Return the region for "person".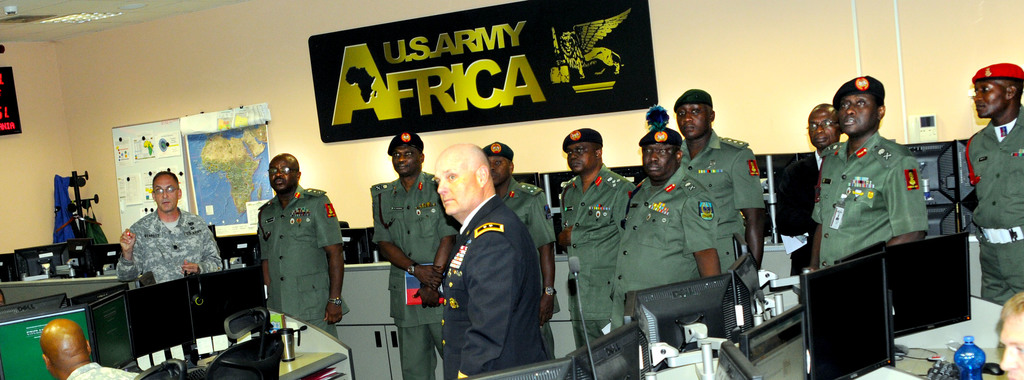
left=556, top=123, right=638, bottom=354.
